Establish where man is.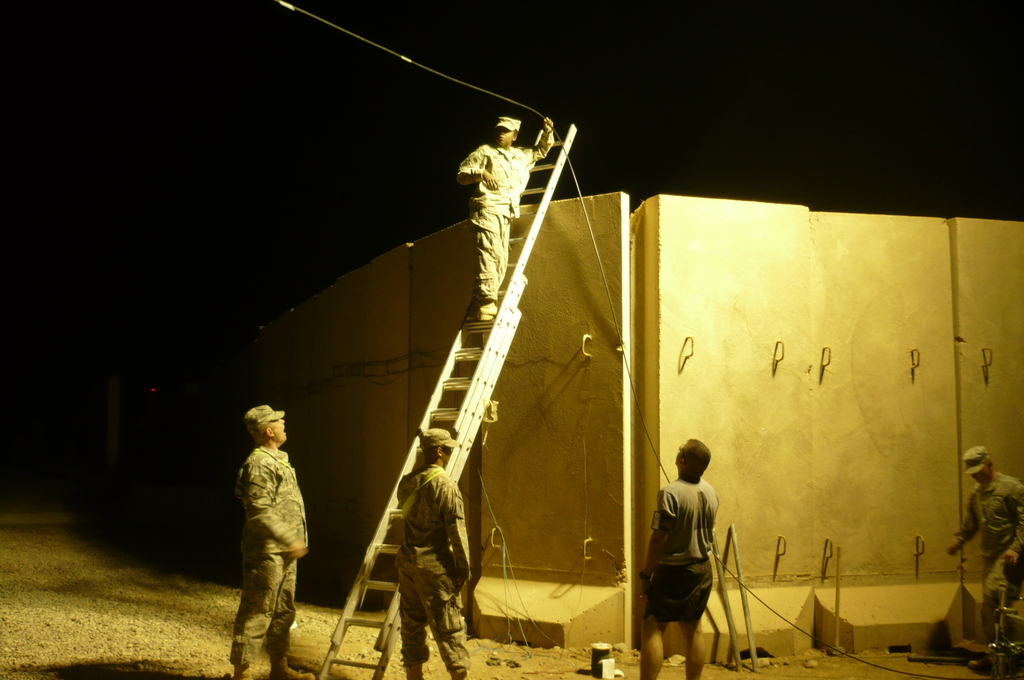
Established at detection(941, 448, 1023, 656).
